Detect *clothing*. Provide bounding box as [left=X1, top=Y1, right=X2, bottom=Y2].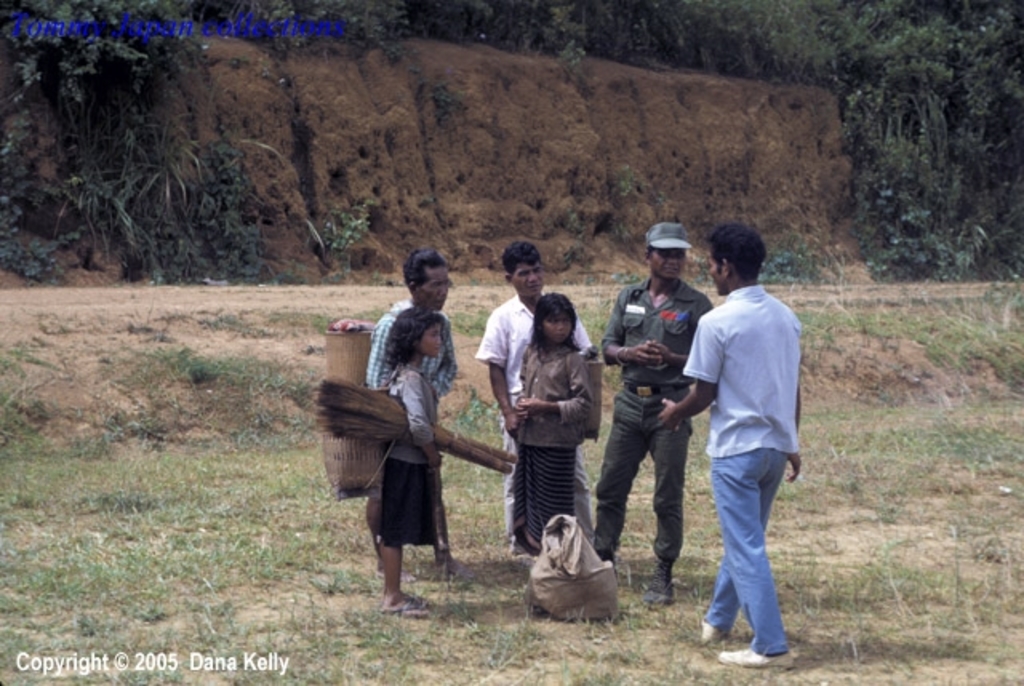
[left=370, top=297, right=458, bottom=425].
